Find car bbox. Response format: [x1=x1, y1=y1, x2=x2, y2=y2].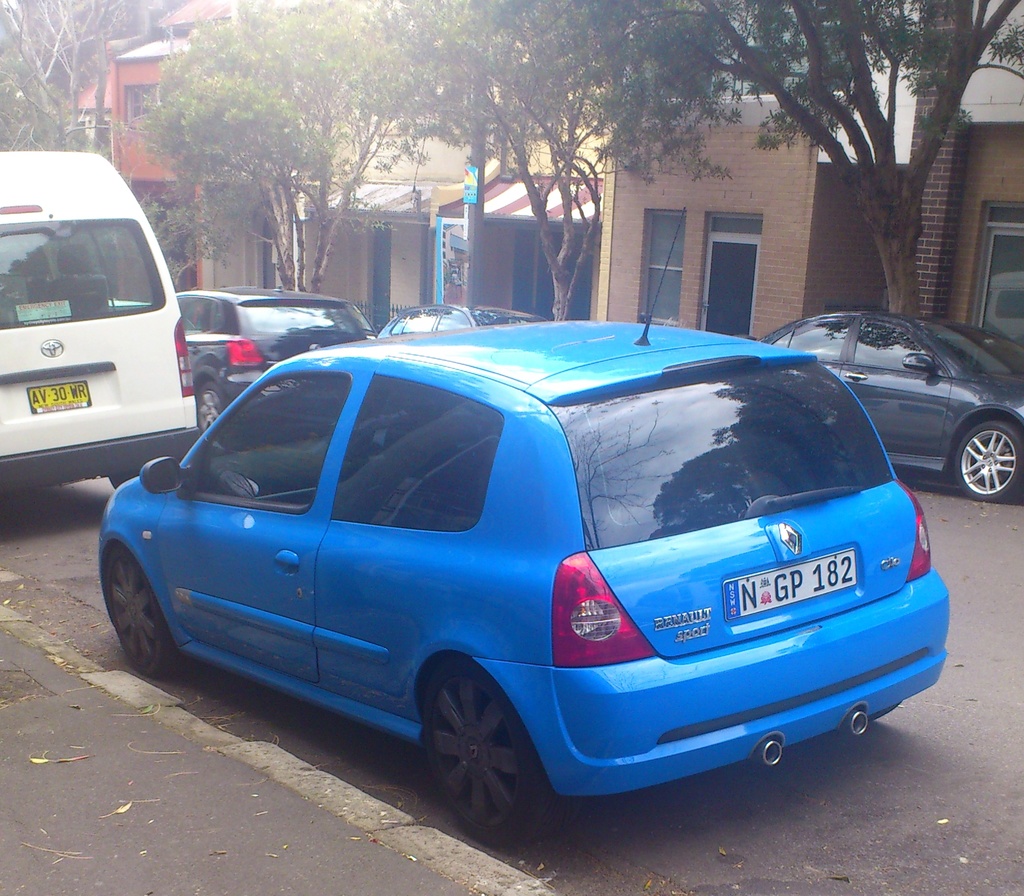
[x1=99, y1=210, x2=949, y2=852].
